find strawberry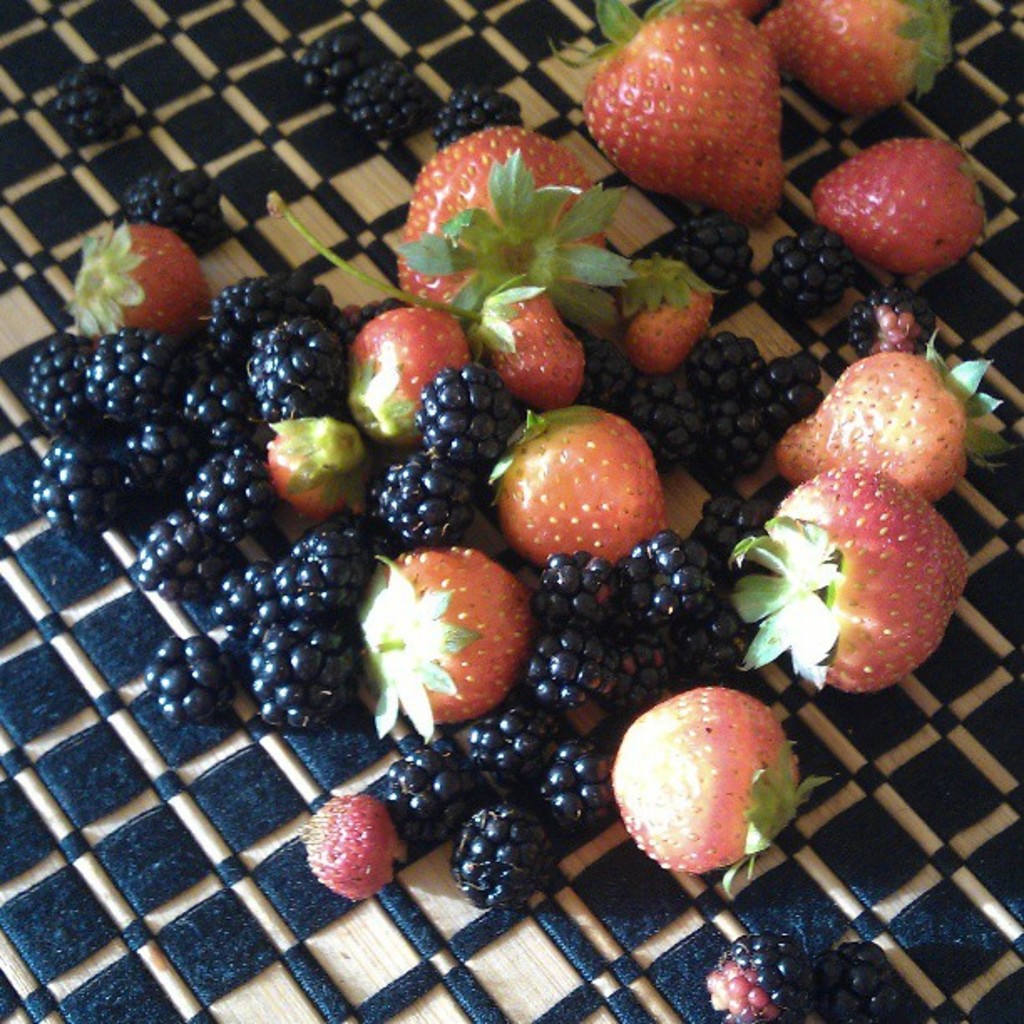
Rect(383, 129, 627, 326)
